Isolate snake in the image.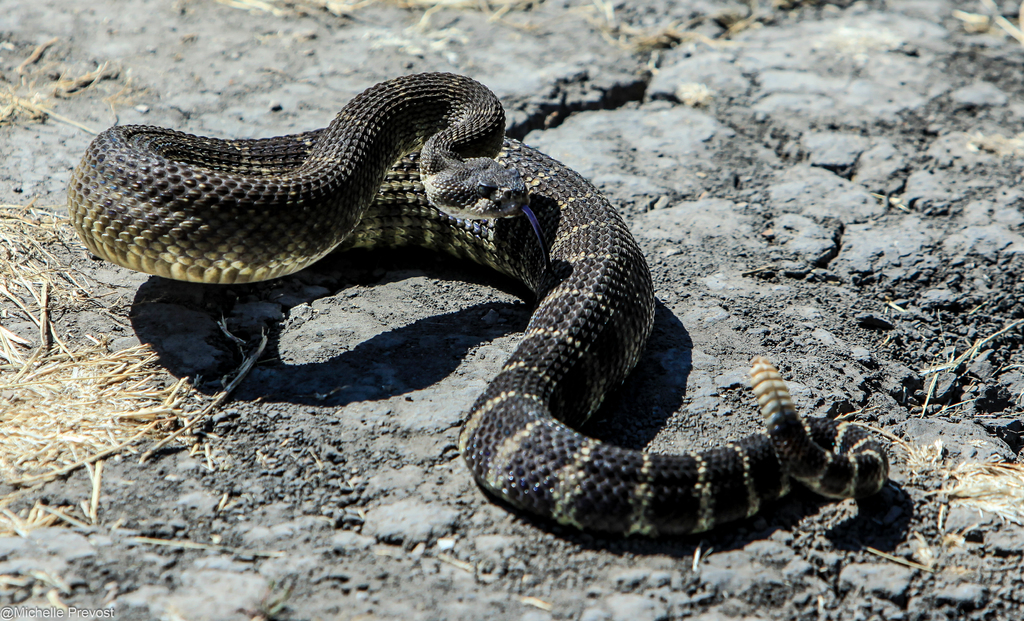
Isolated region: detection(63, 70, 886, 541).
